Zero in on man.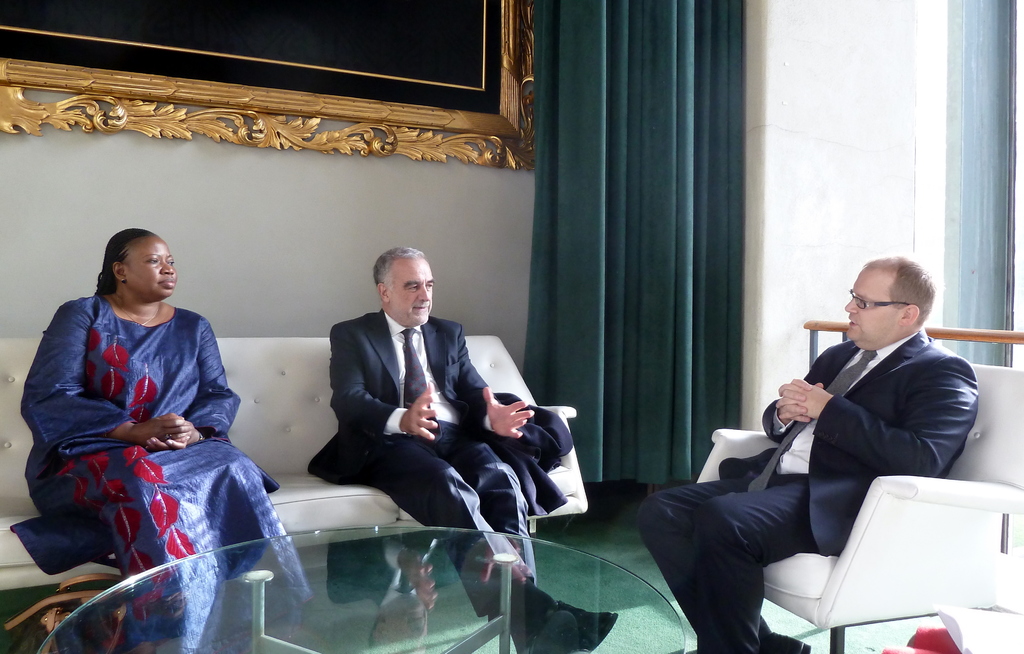
Zeroed in: rect(307, 245, 616, 653).
